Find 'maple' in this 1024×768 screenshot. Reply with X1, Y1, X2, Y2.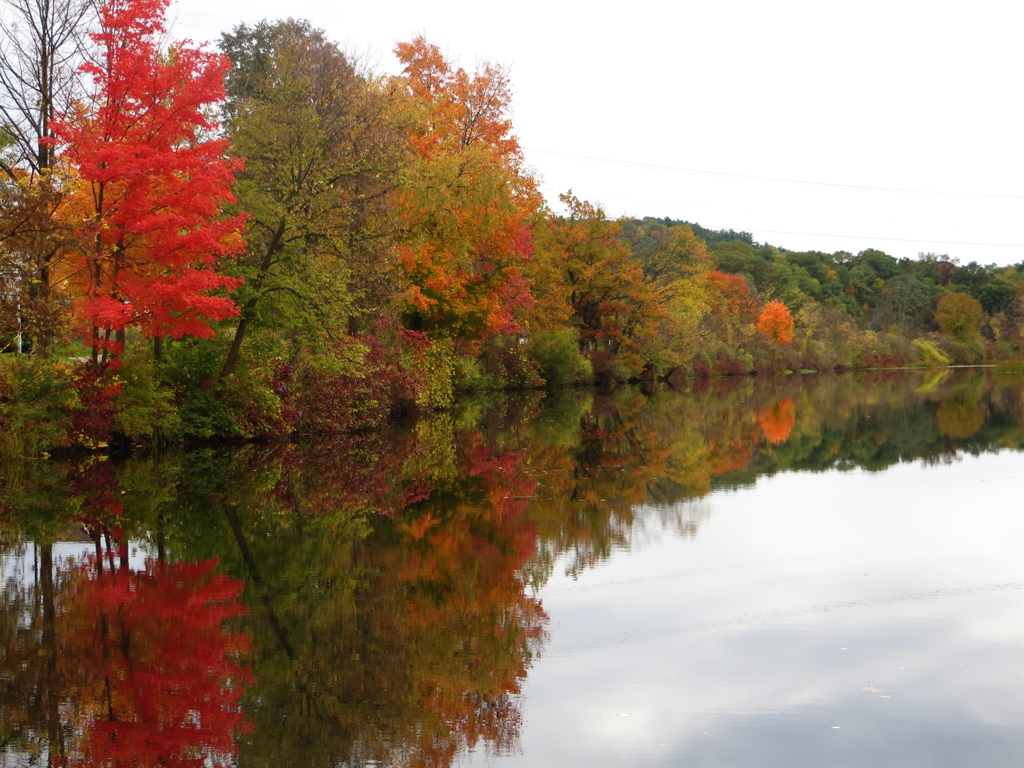
396, 32, 559, 362.
